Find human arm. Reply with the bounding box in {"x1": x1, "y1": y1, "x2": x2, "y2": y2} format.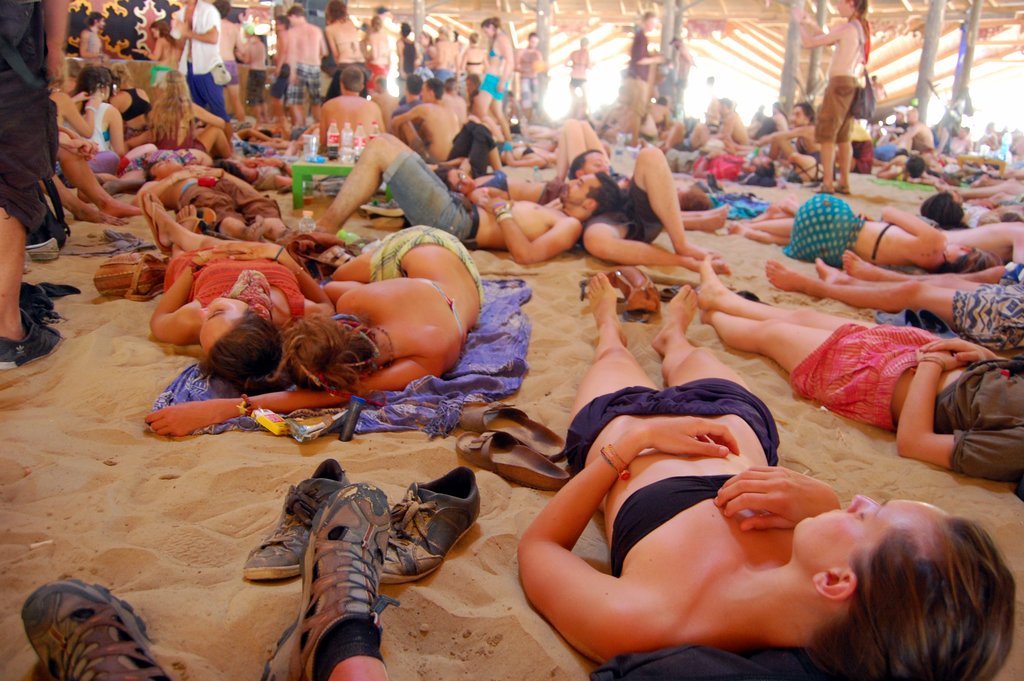
{"x1": 793, "y1": 4, "x2": 852, "y2": 58}.
